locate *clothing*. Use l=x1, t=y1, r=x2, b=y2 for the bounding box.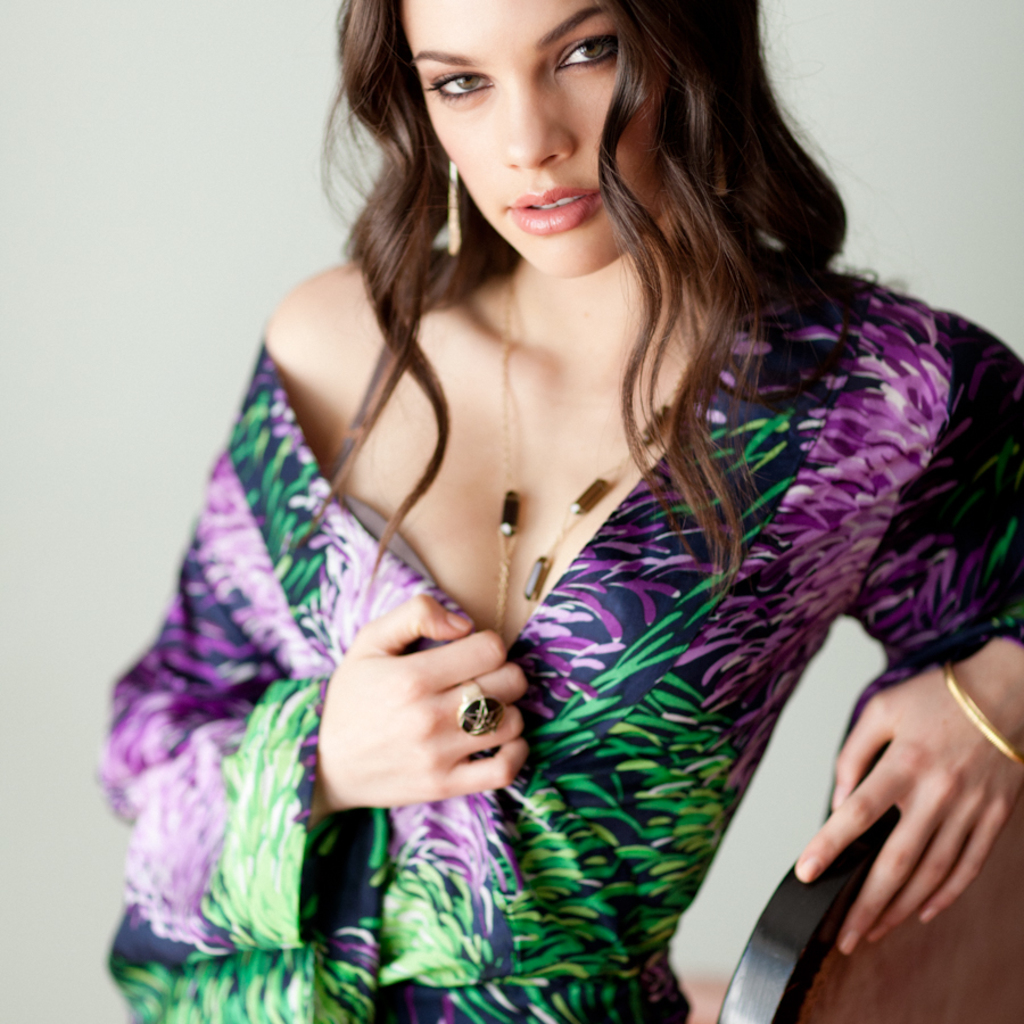
l=97, t=246, r=1023, b=1023.
